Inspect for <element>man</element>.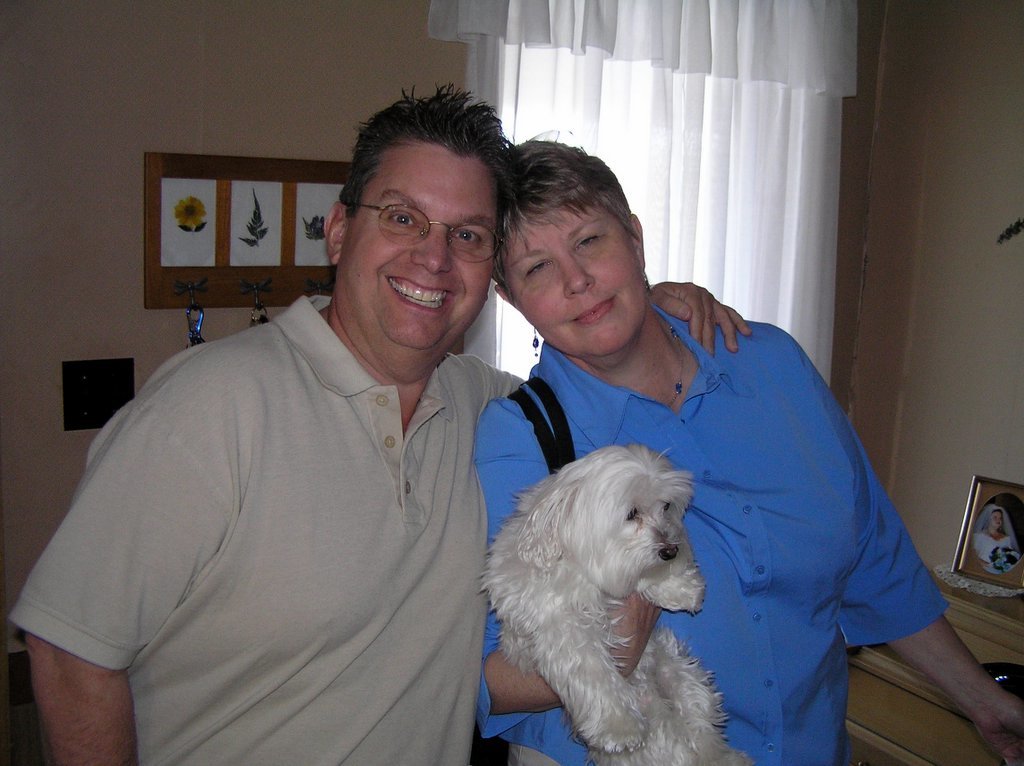
Inspection: 8 82 752 765.
